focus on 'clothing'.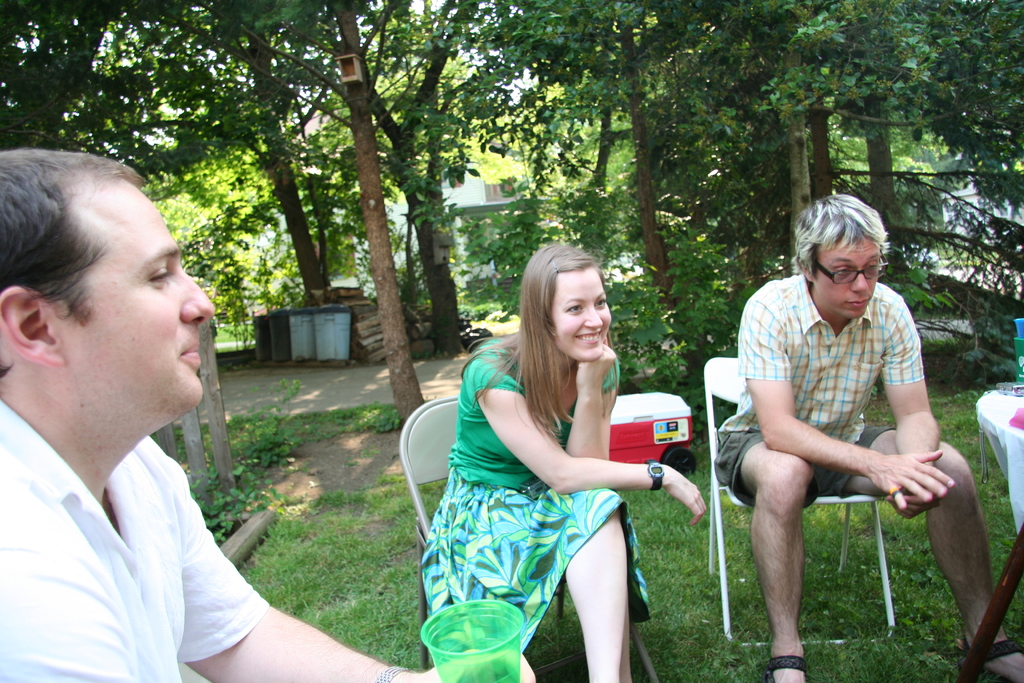
Focused at 439,351,657,642.
